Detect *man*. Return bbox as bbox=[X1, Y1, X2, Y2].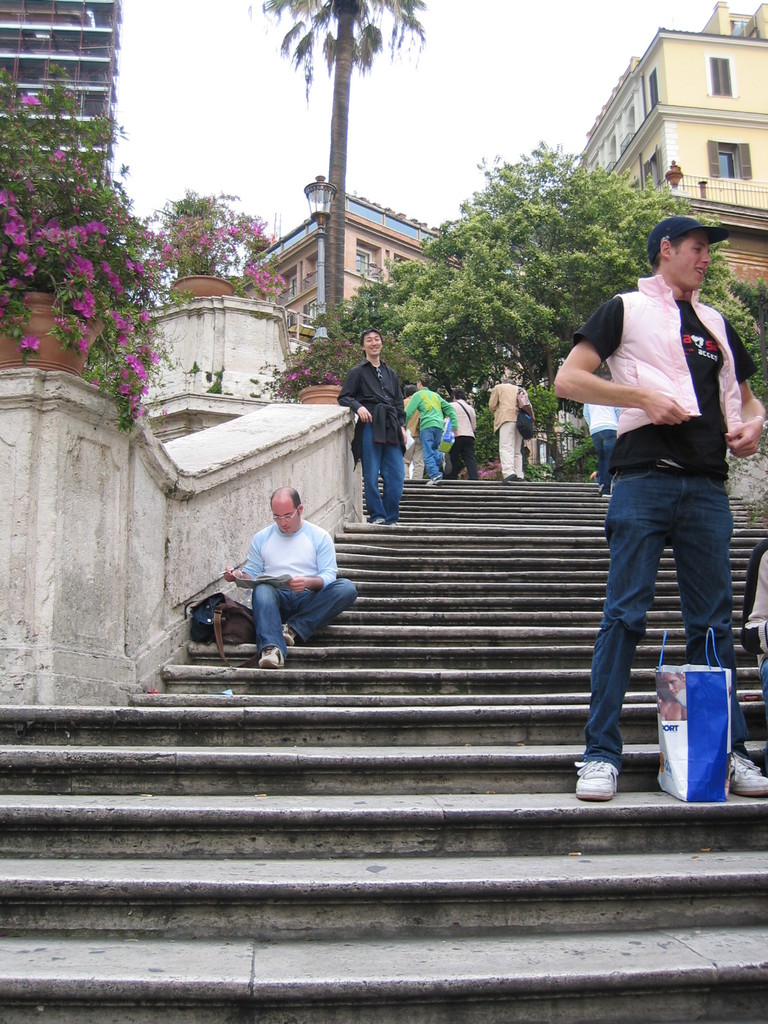
bbox=[582, 403, 618, 497].
